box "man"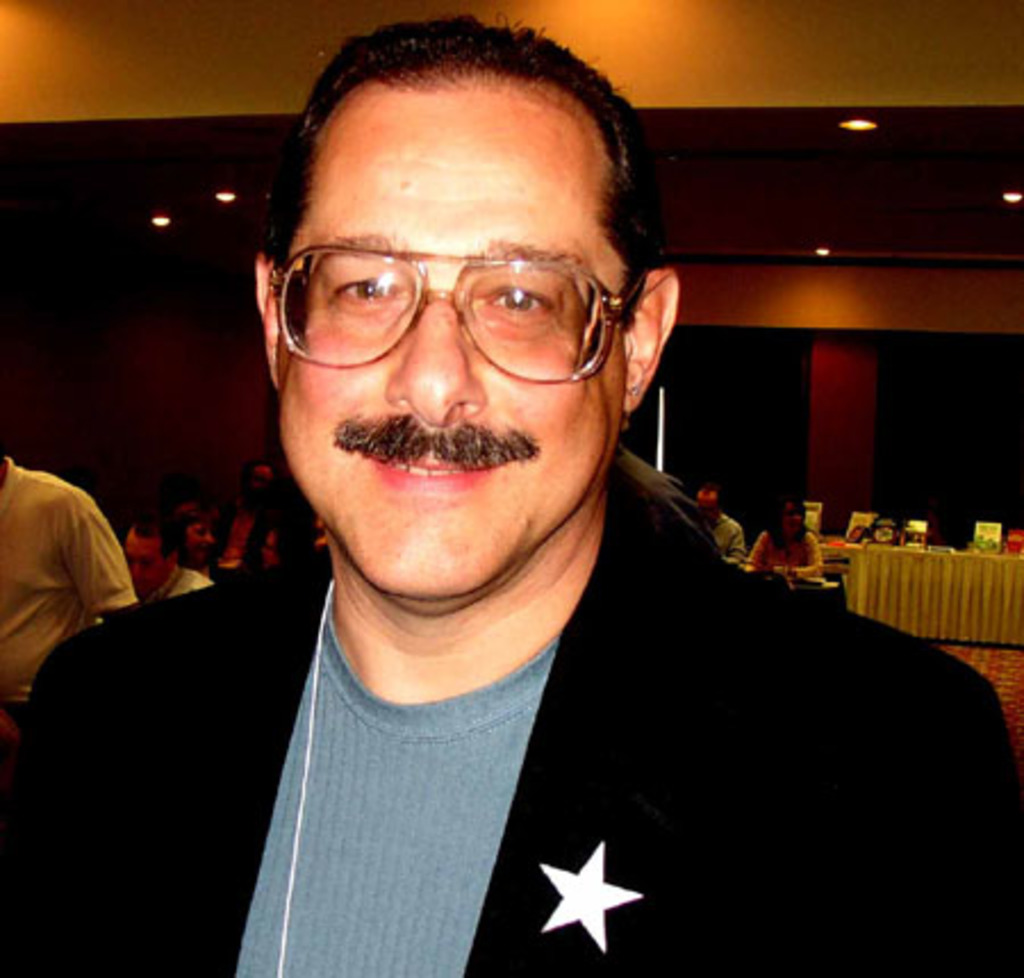
<bbox>118, 514, 221, 605</bbox>
